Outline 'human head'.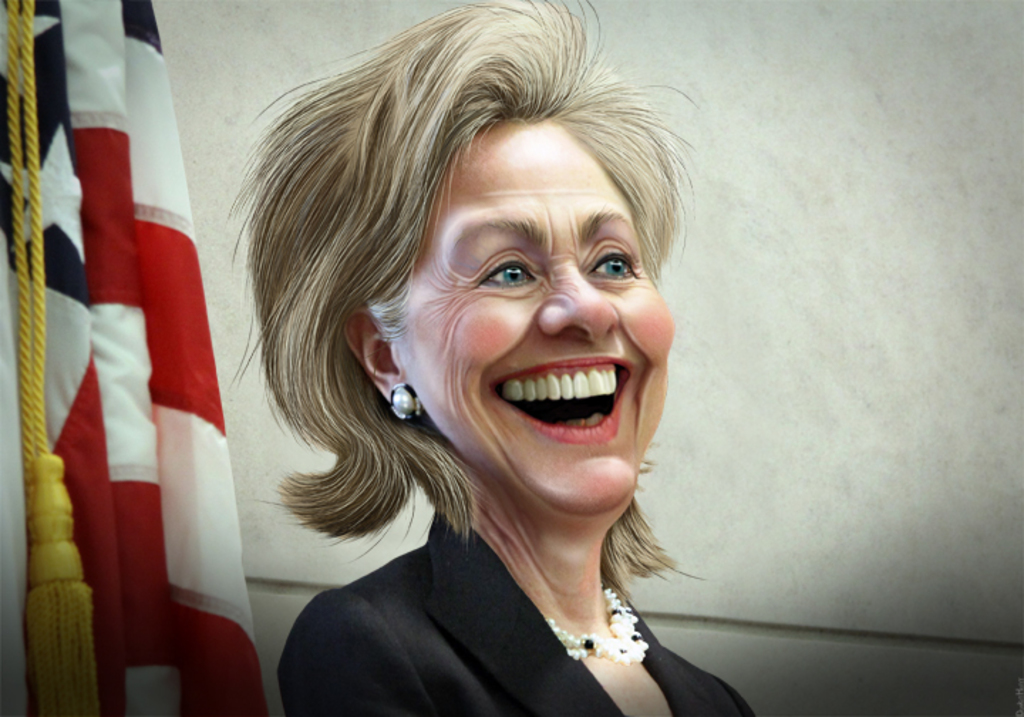
Outline: (198,0,698,582).
